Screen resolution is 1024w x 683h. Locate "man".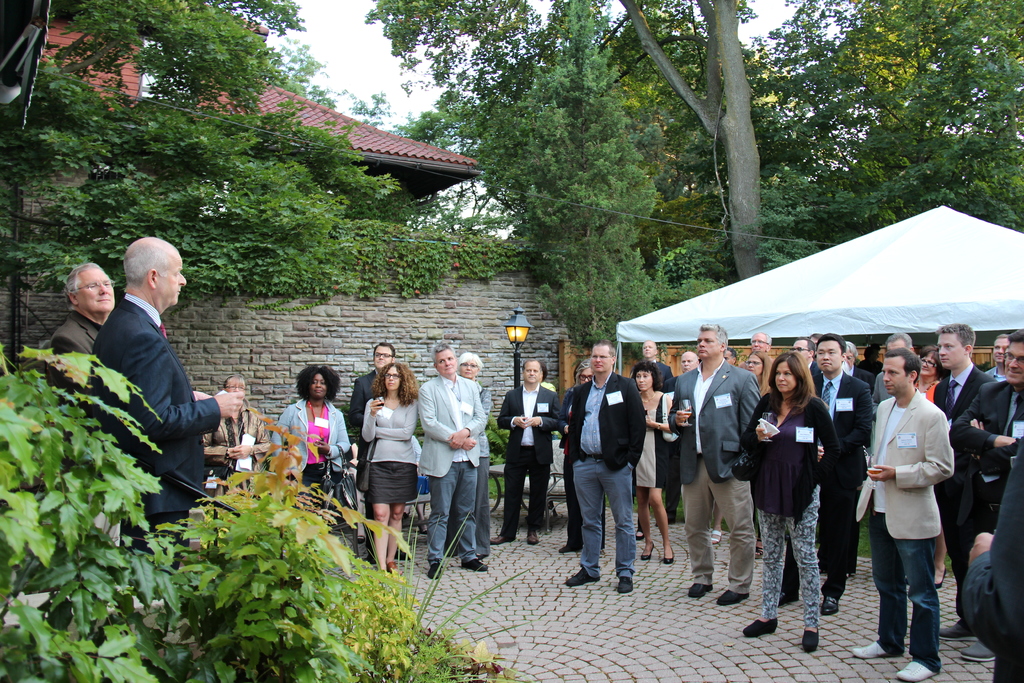
pyautogui.locateOnScreen(946, 331, 1023, 532).
